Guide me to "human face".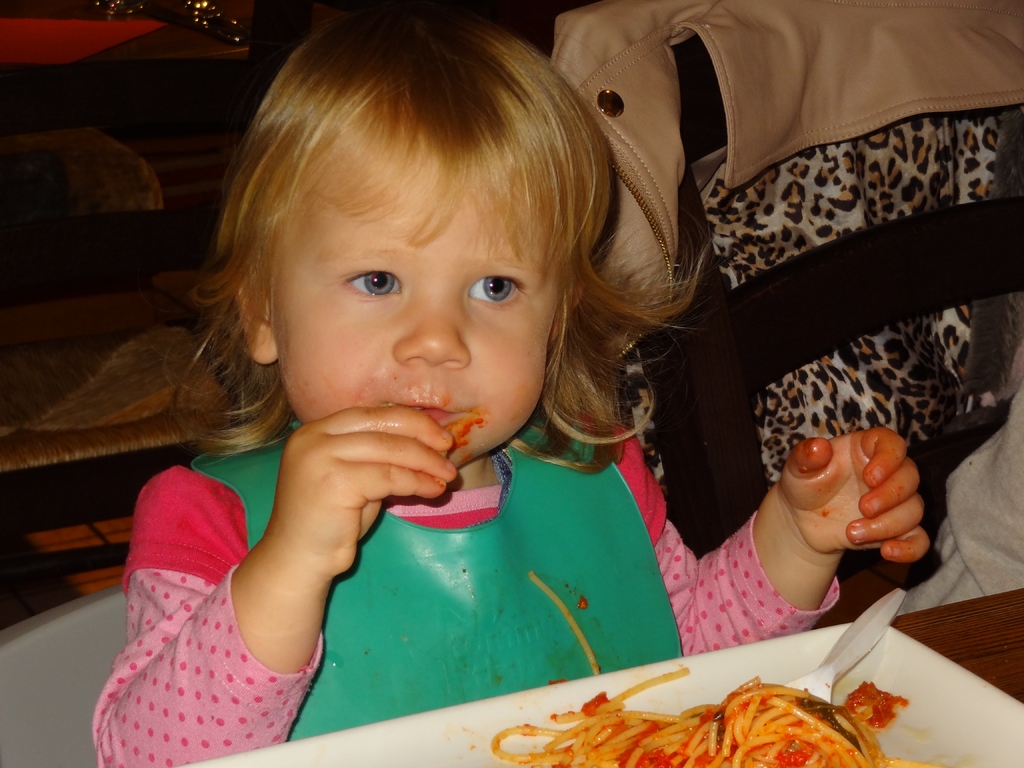
Guidance: 271 173 556 465.
